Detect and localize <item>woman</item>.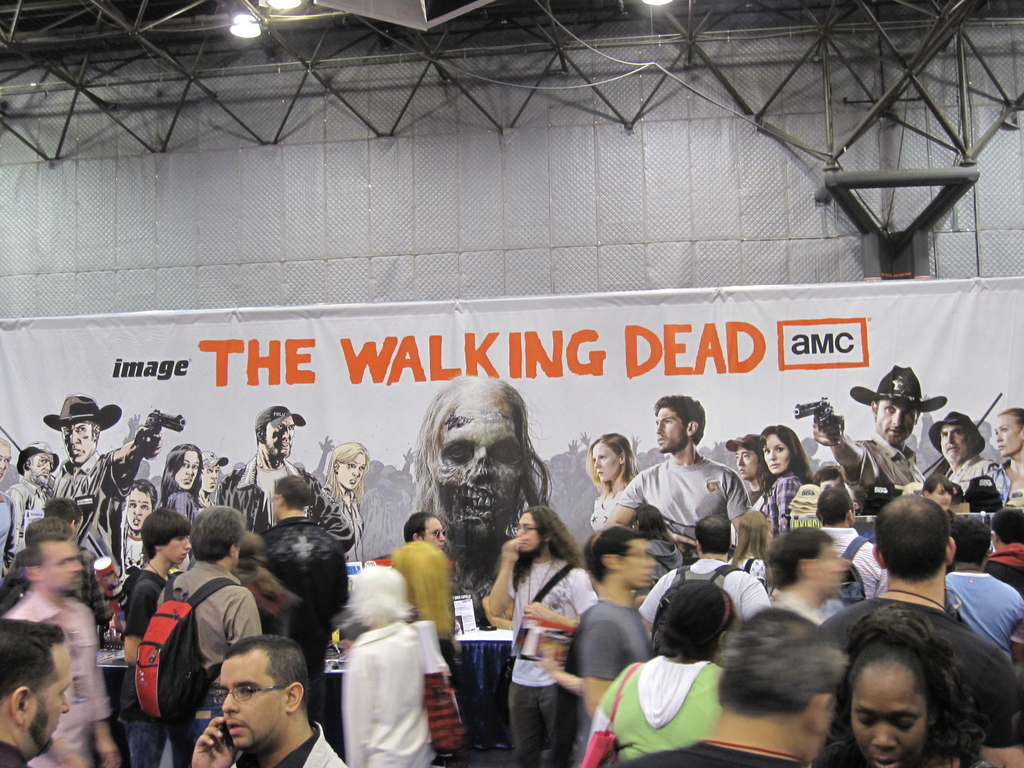
Localized at [left=818, top=596, right=988, bottom=767].
